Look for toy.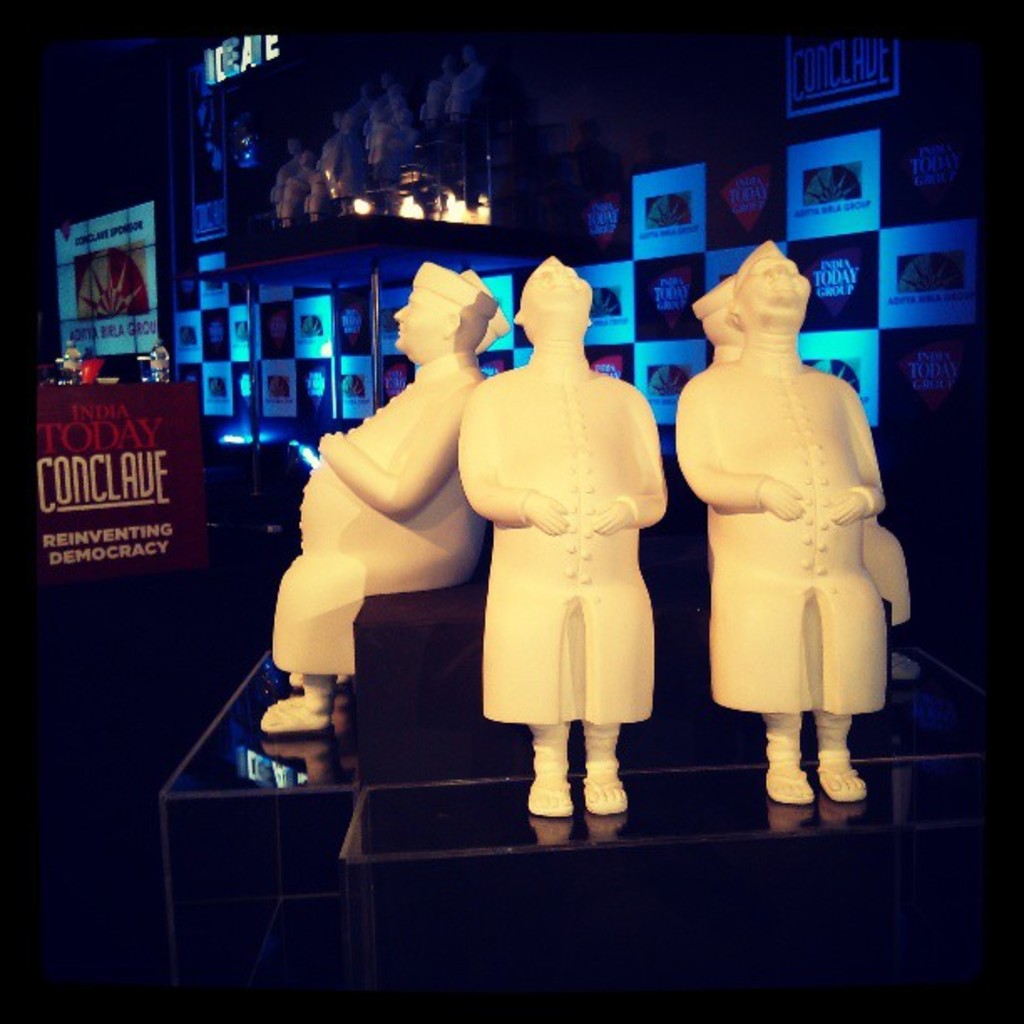
Found: <bbox>674, 243, 902, 793</bbox>.
